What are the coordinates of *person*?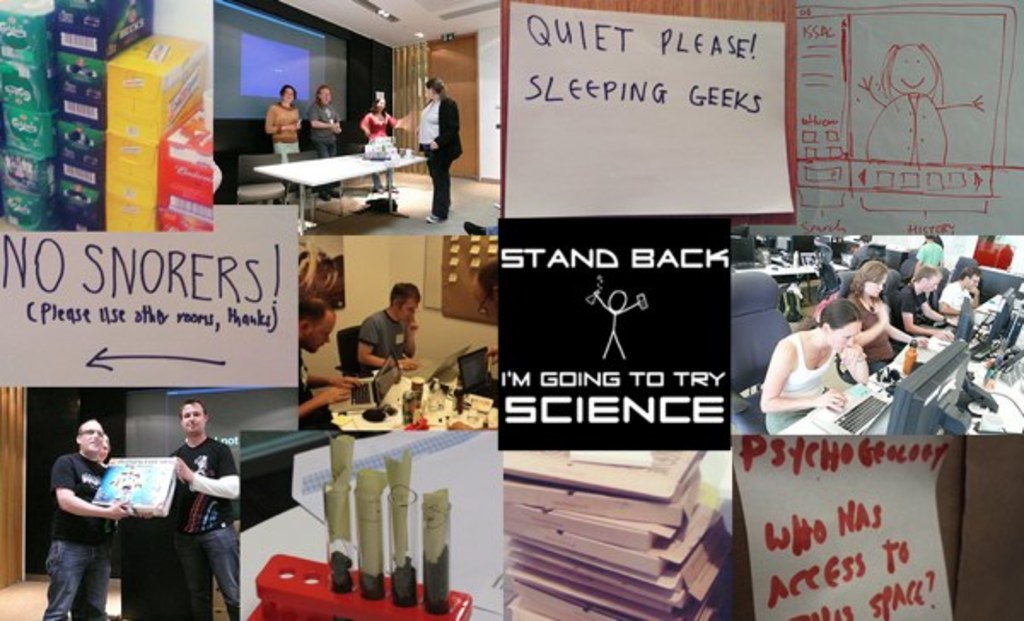
[x1=406, y1=78, x2=469, y2=217].
